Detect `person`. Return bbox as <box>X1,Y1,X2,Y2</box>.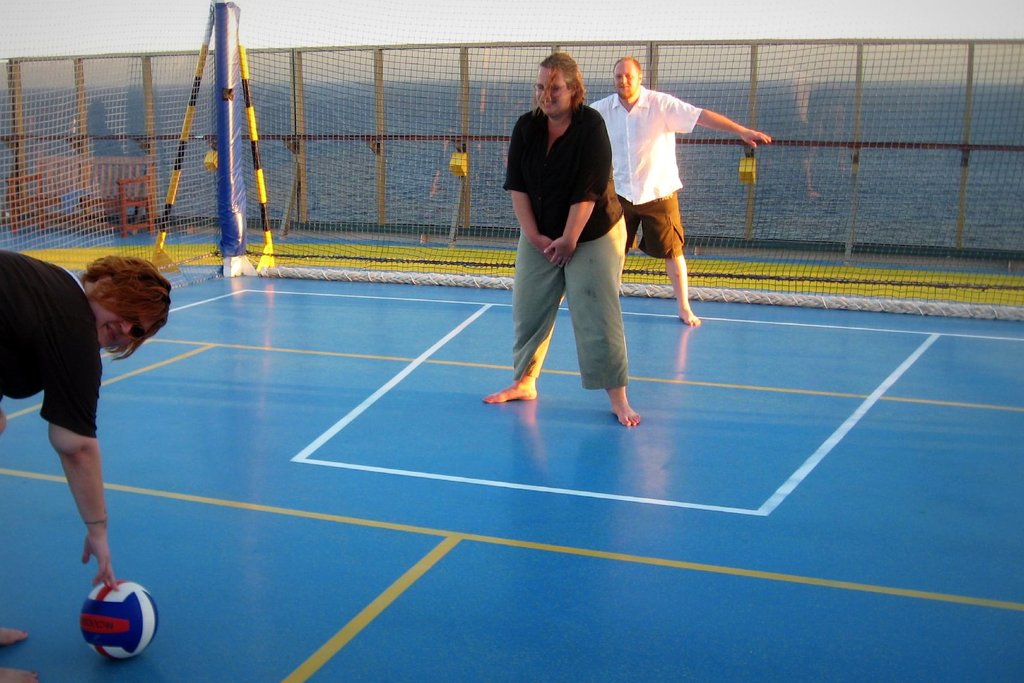
<box>12,226,160,652</box>.
